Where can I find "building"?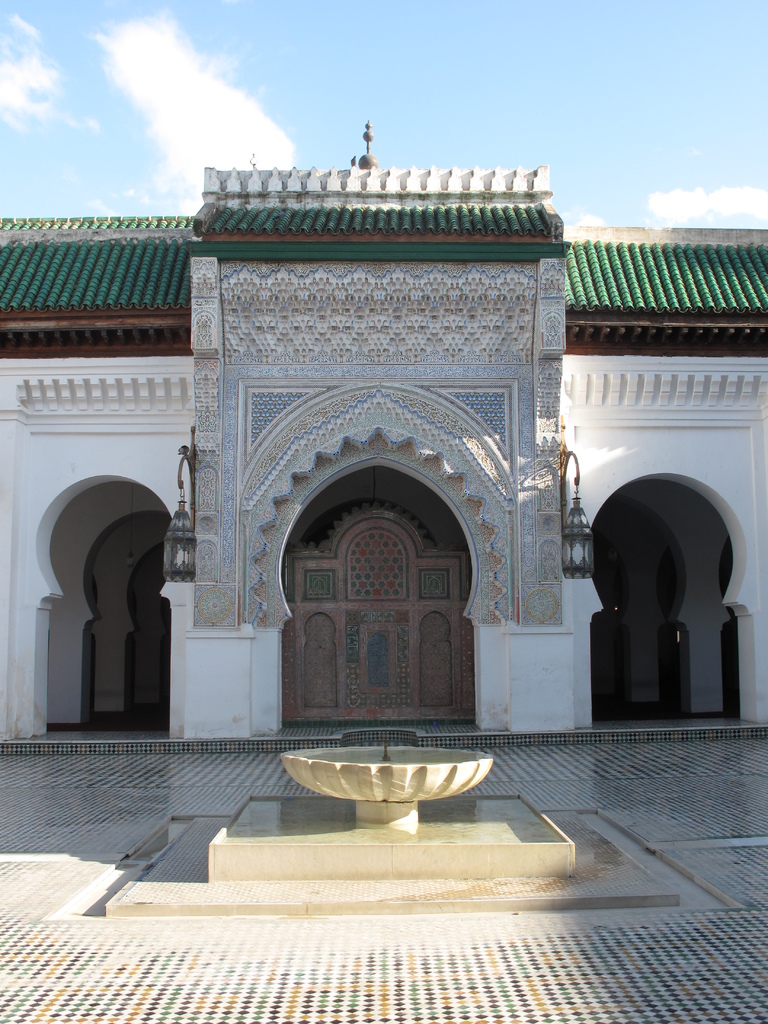
You can find it at pyautogui.locateOnScreen(0, 124, 767, 755).
